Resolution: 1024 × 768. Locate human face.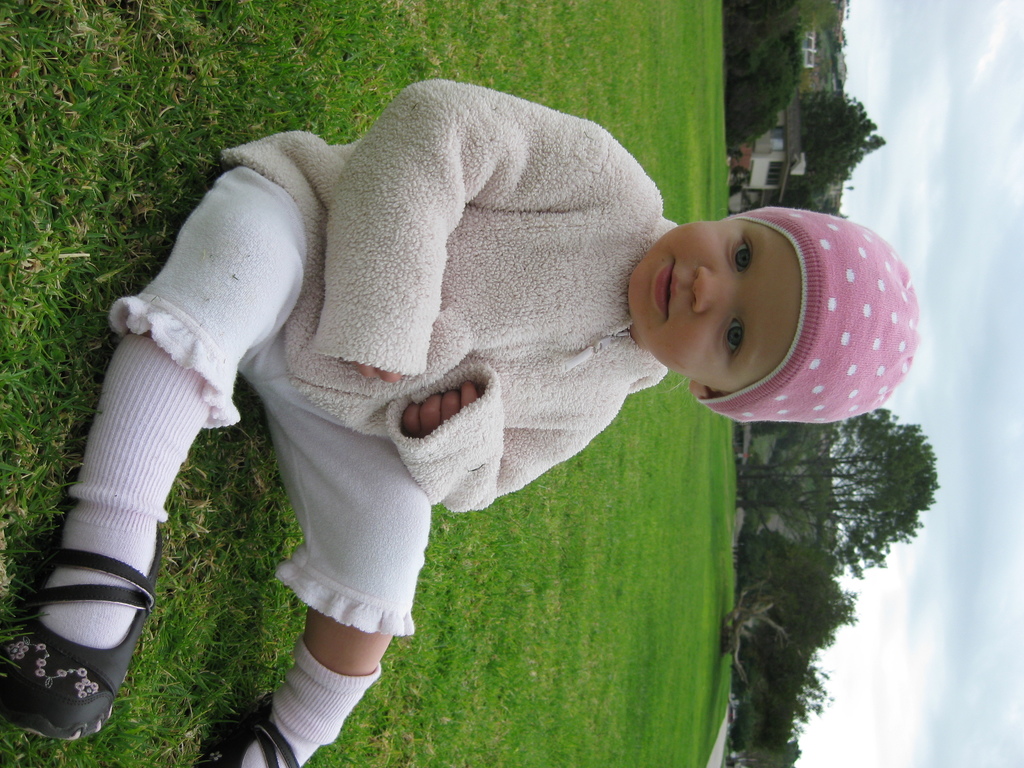
[x1=627, y1=208, x2=806, y2=396].
